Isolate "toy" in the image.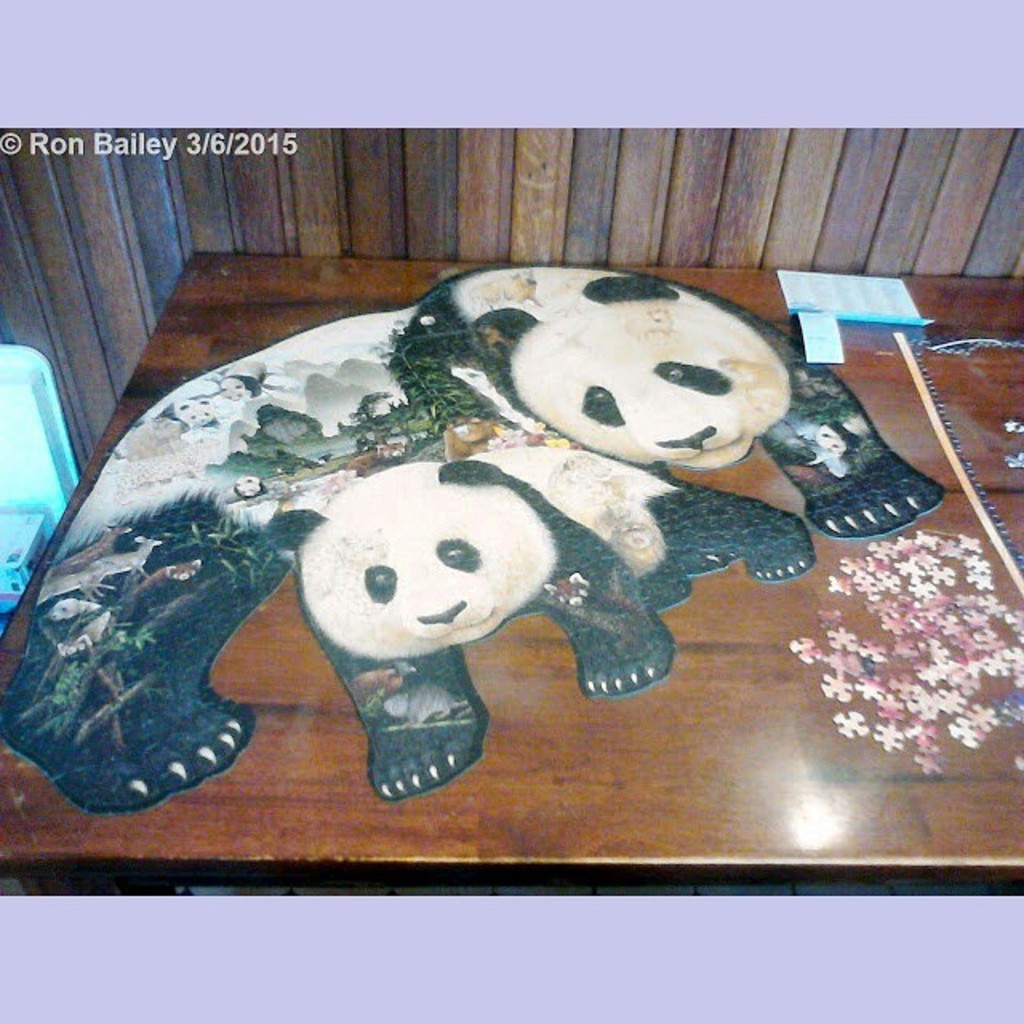
Isolated region: 262:442:816:802.
